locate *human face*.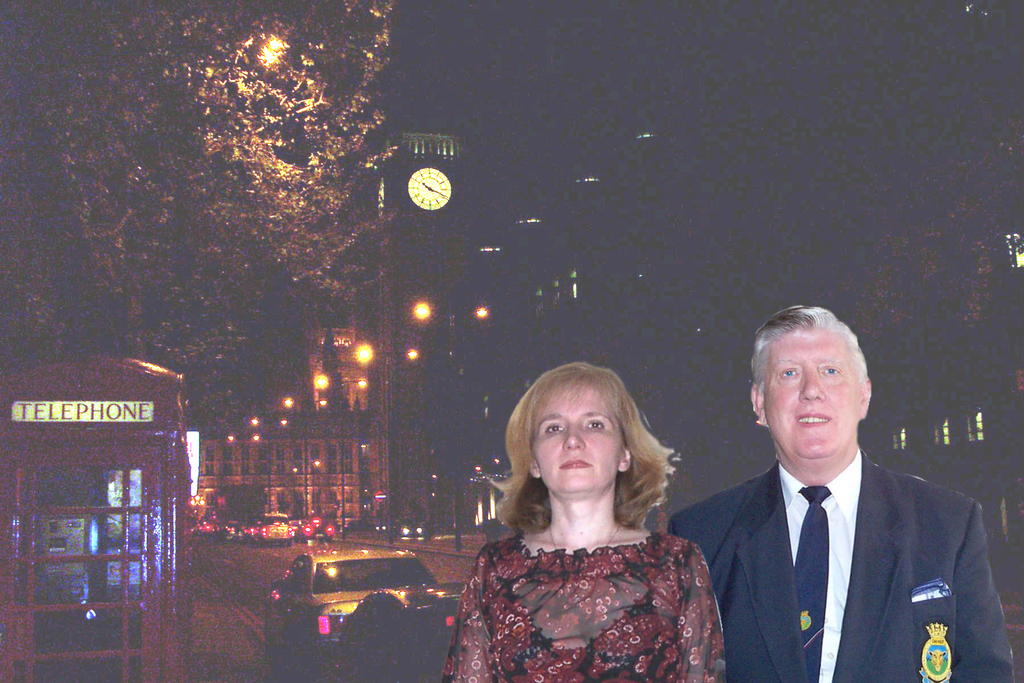
Bounding box: bbox=[531, 374, 628, 500].
